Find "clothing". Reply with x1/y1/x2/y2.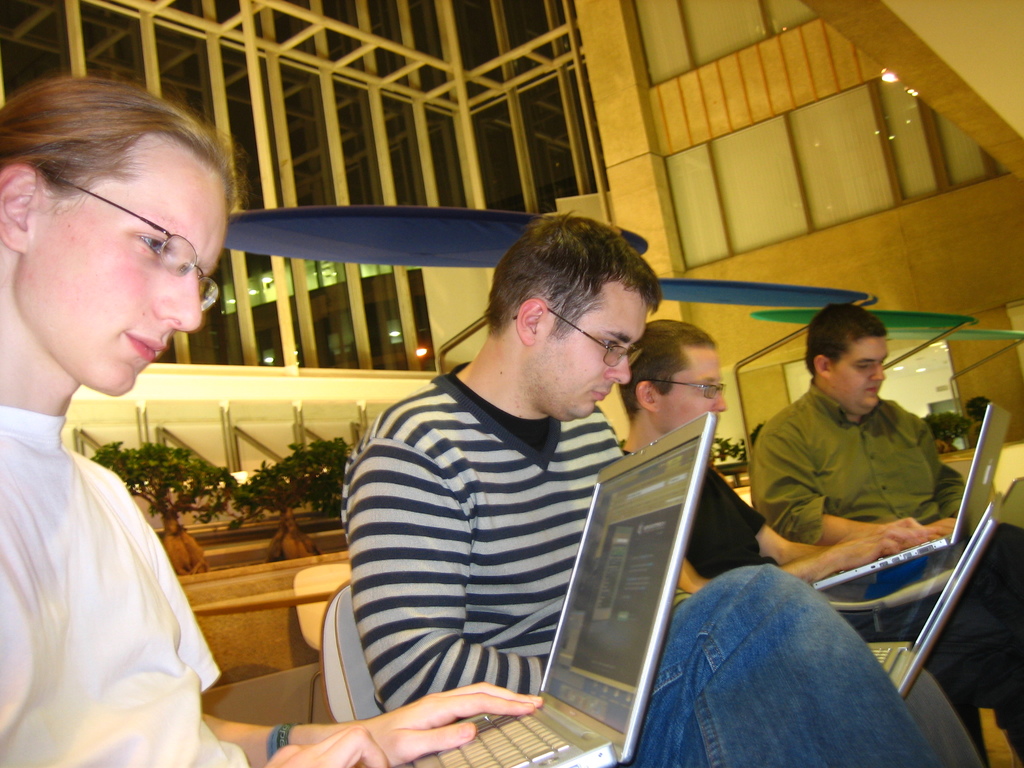
10/349/244/747.
